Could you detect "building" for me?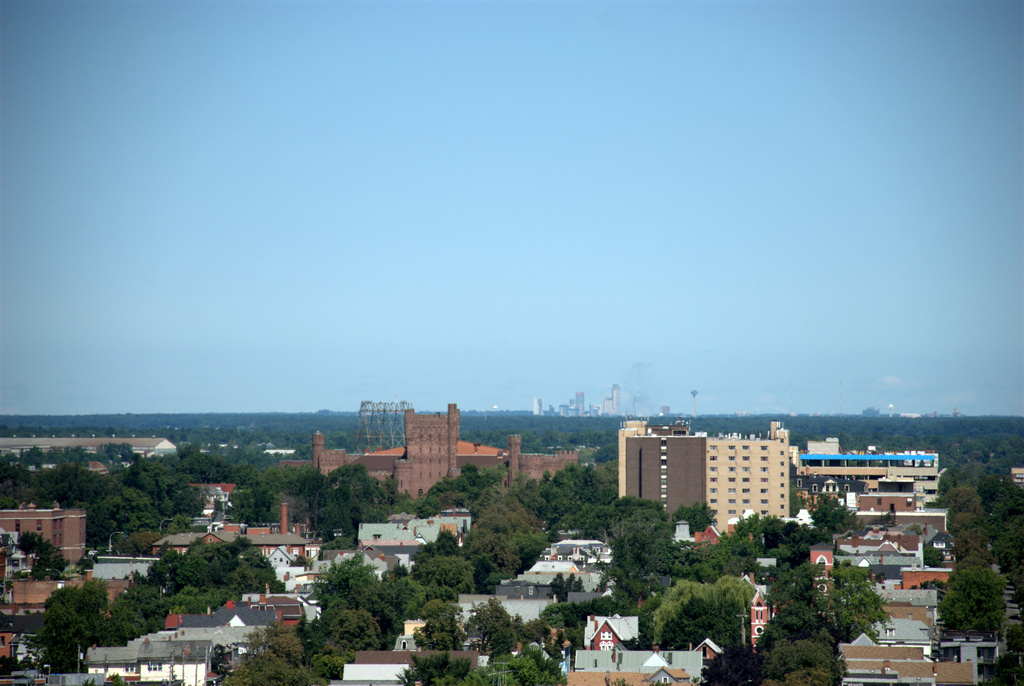
Detection result: detection(153, 499, 304, 577).
